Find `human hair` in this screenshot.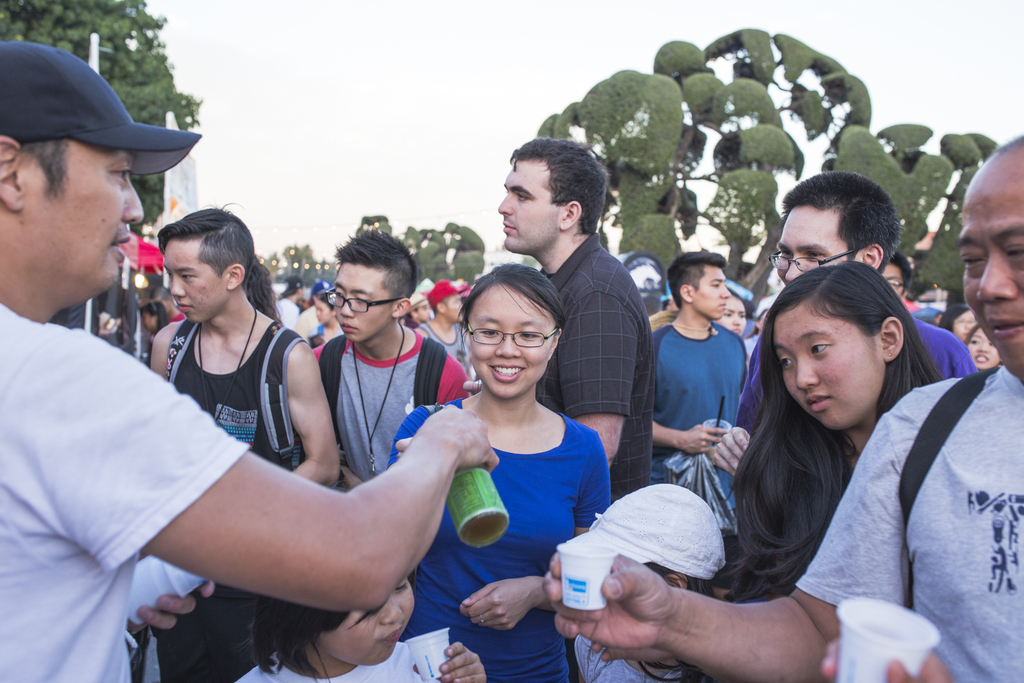
The bounding box for `human hair` is <region>666, 250, 730, 311</region>.
